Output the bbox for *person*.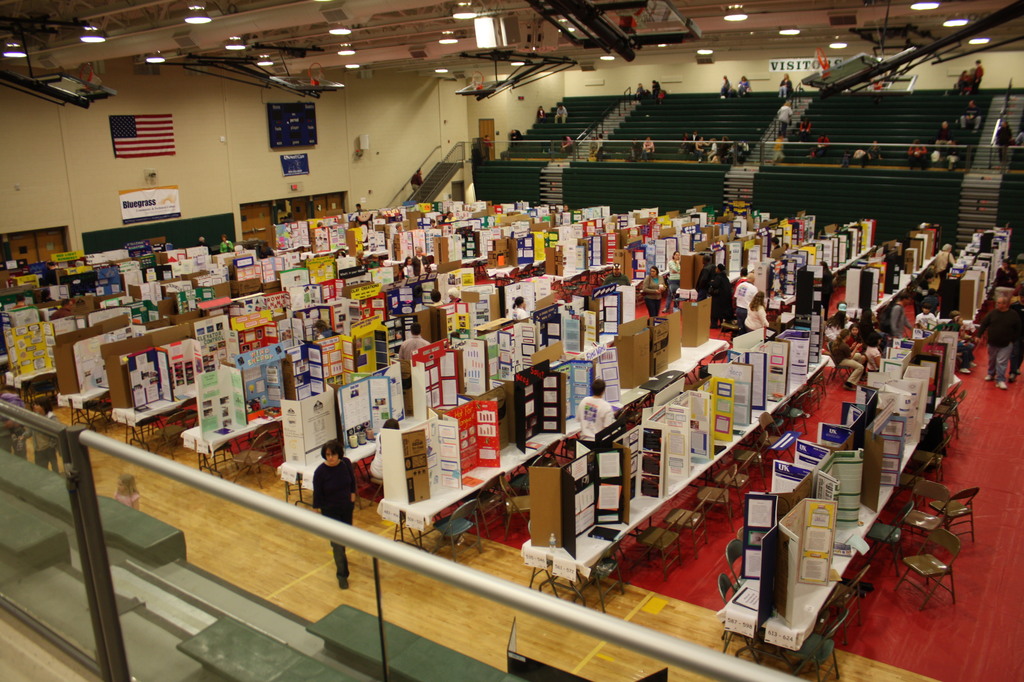
(left=316, top=320, right=337, bottom=339).
